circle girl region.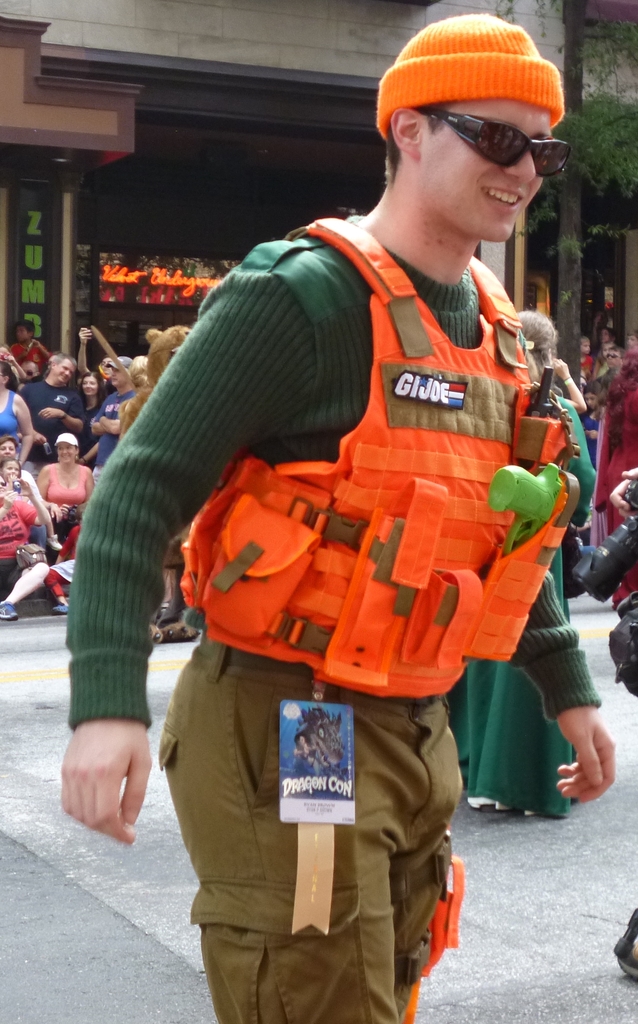
Region: (x1=0, y1=456, x2=62, y2=551).
